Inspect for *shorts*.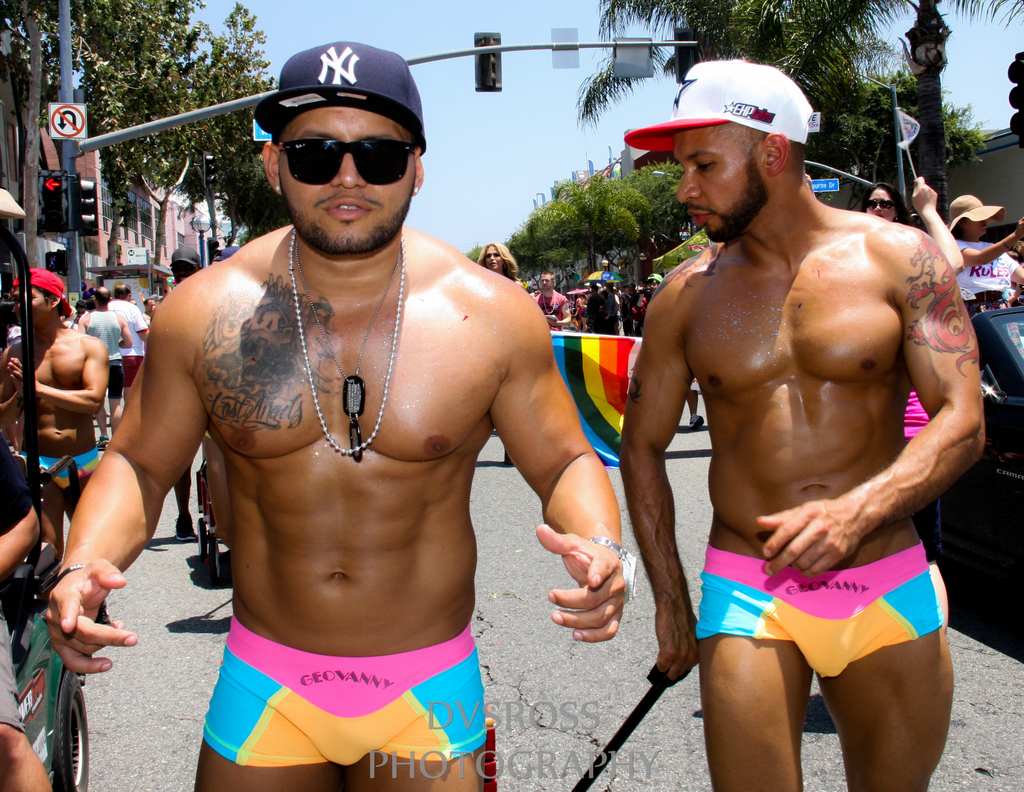
Inspection: rect(124, 356, 143, 385).
